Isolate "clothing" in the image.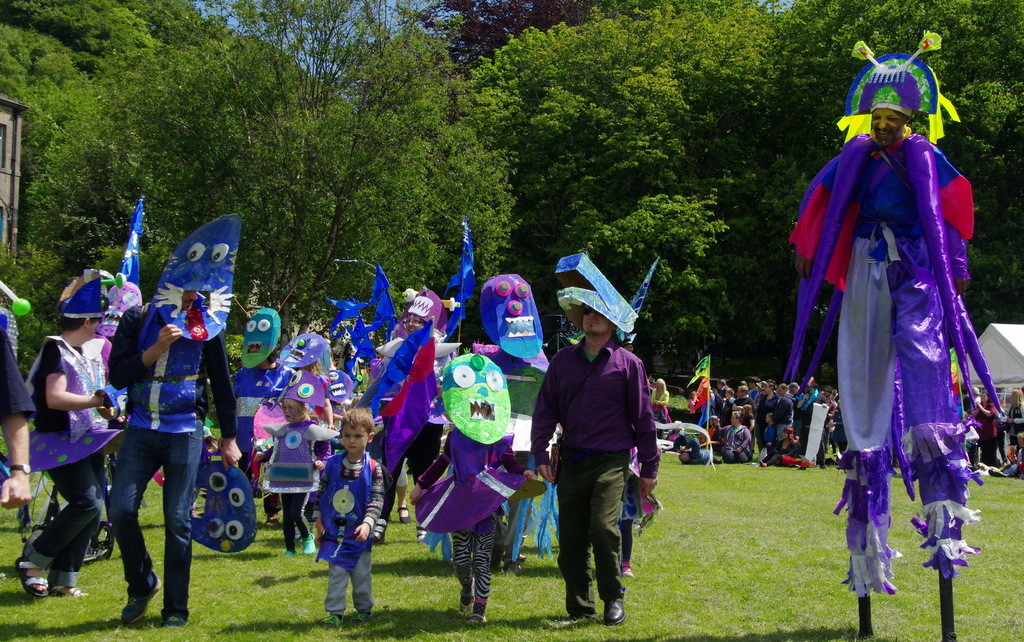
Isolated region: l=760, t=390, r=777, b=437.
